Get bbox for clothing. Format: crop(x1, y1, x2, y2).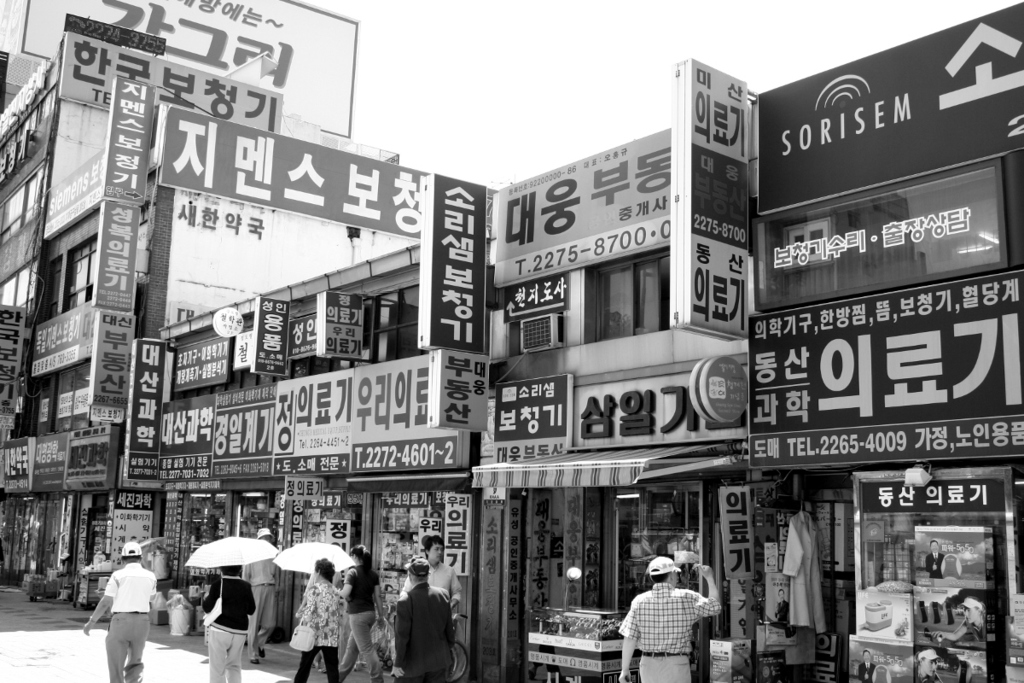
crop(628, 582, 725, 682).
